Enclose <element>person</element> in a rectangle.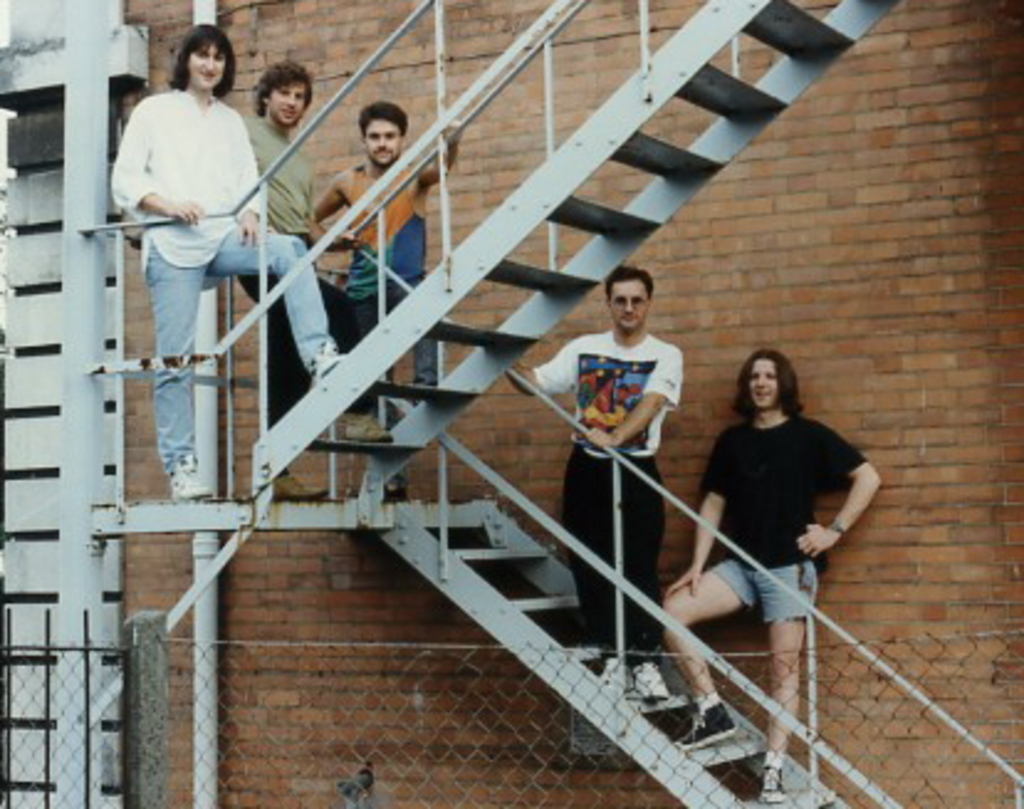
(left=505, top=265, right=683, bottom=700).
